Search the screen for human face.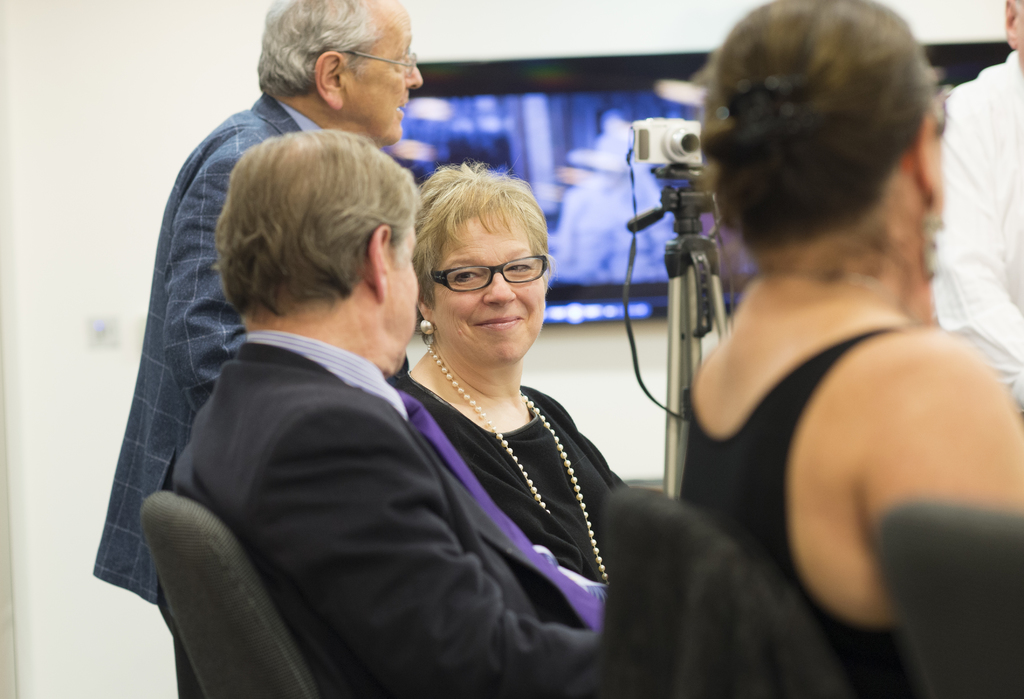
Found at 347, 6, 424, 146.
